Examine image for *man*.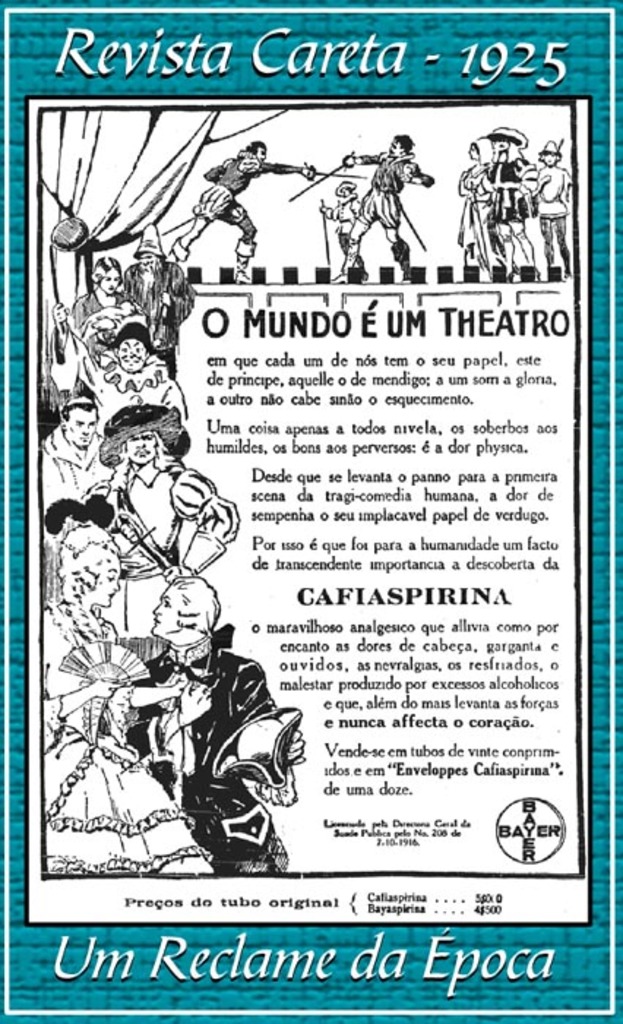
Examination result: bbox=(42, 396, 107, 483).
